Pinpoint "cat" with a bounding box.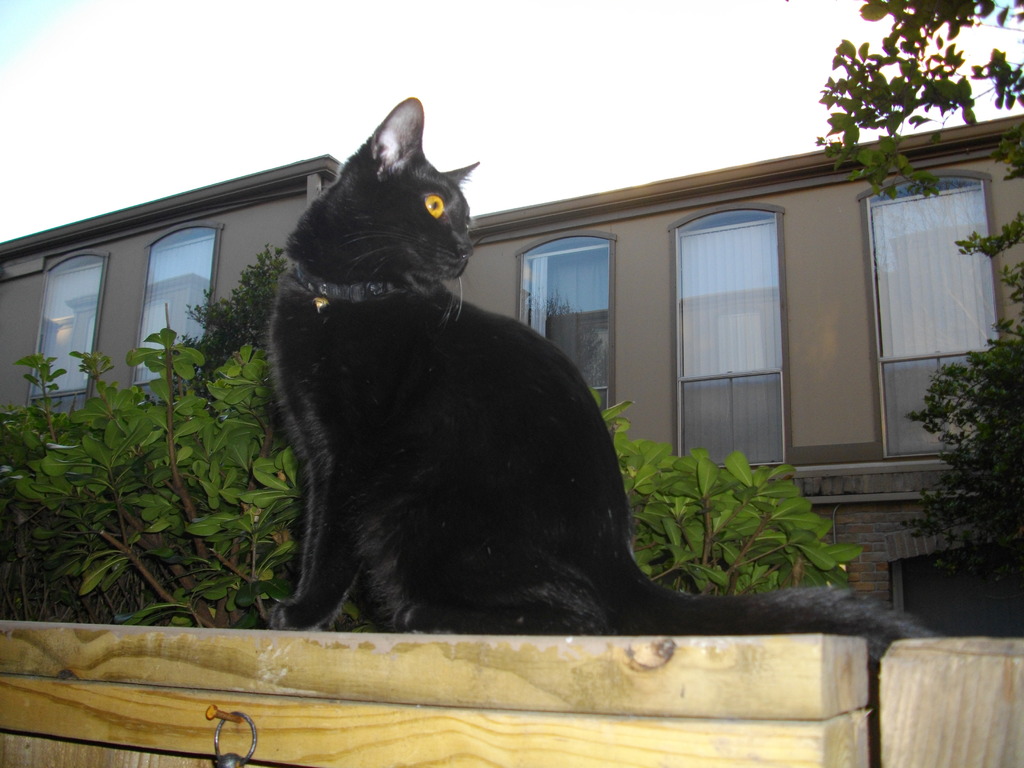
[266,94,932,650].
